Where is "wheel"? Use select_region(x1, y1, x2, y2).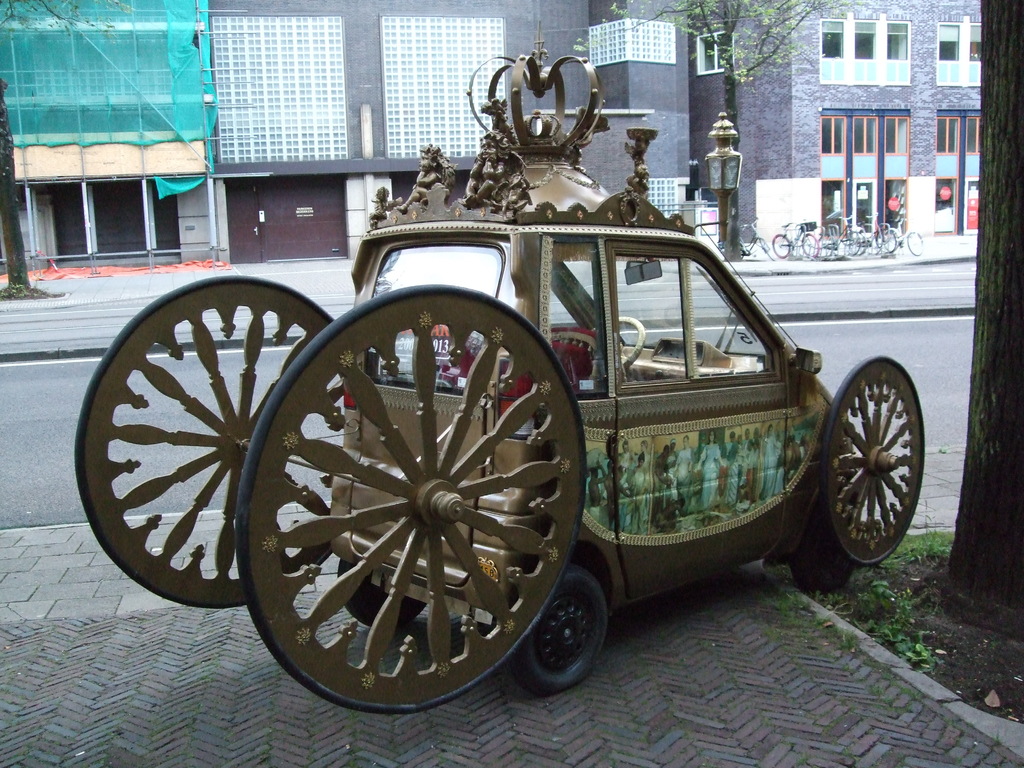
select_region(906, 228, 922, 257).
